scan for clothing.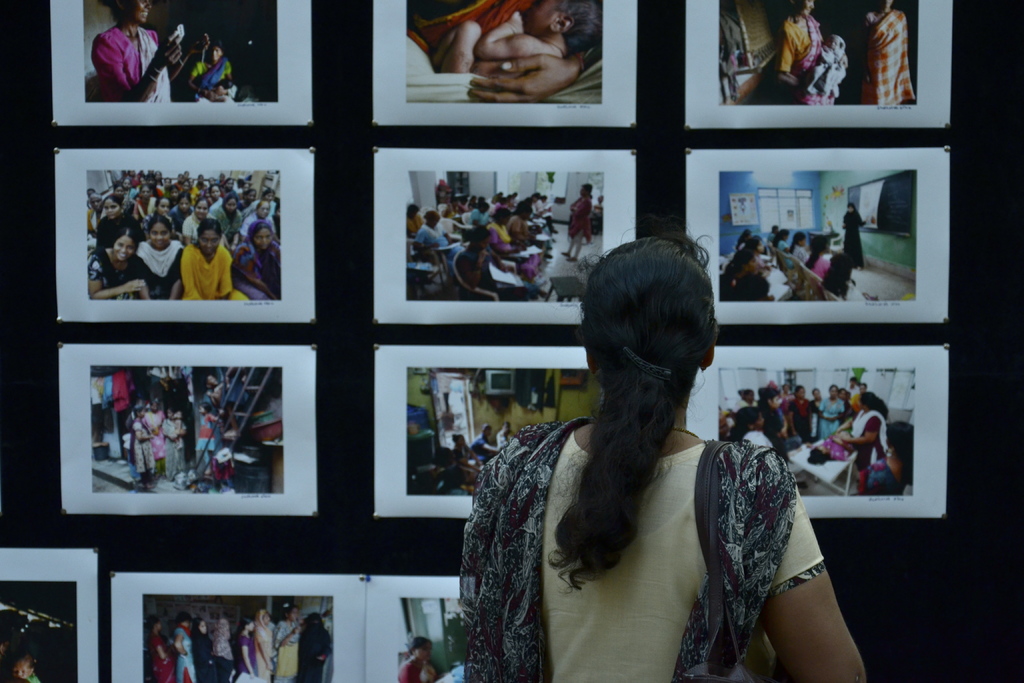
Scan result: <box>250,609,271,682</box>.
